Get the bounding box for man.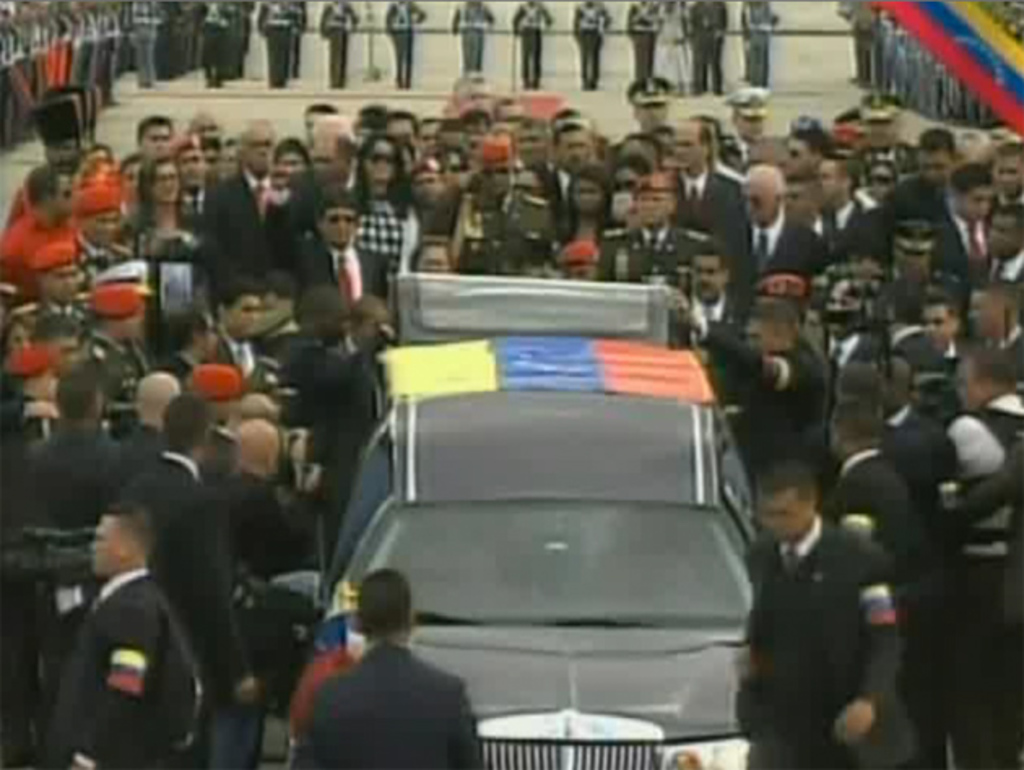
box=[213, 413, 291, 768].
